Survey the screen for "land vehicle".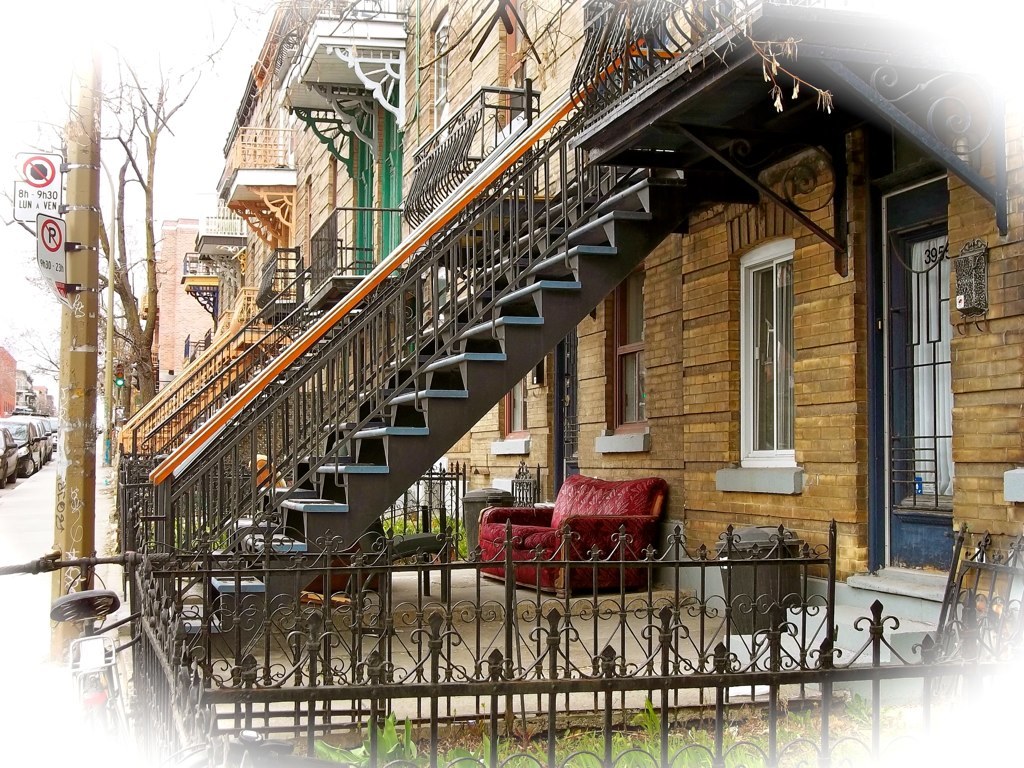
Survey found: pyautogui.locateOnScreen(50, 415, 62, 450).
